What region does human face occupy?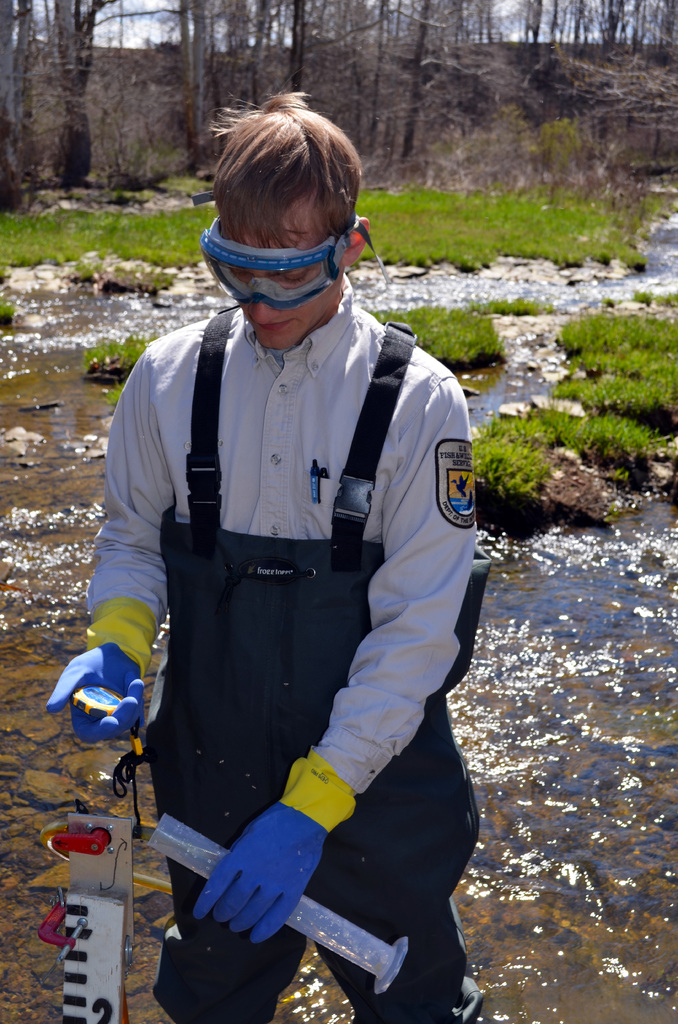
(227,196,351,357).
